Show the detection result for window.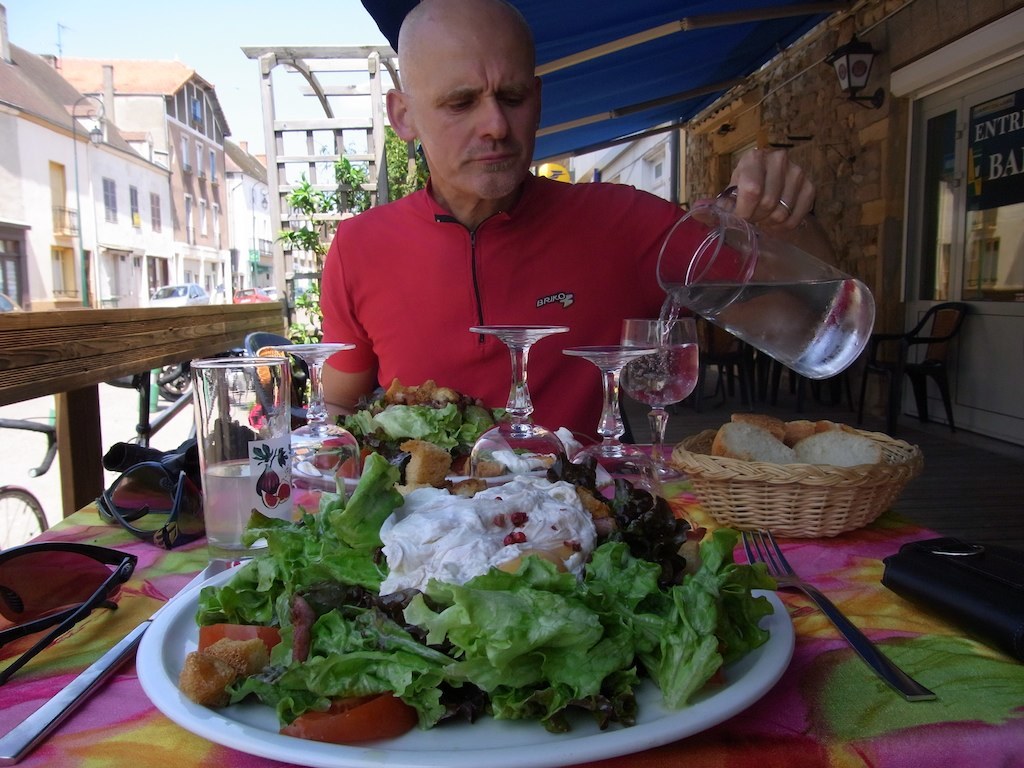
box(149, 191, 168, 237).
